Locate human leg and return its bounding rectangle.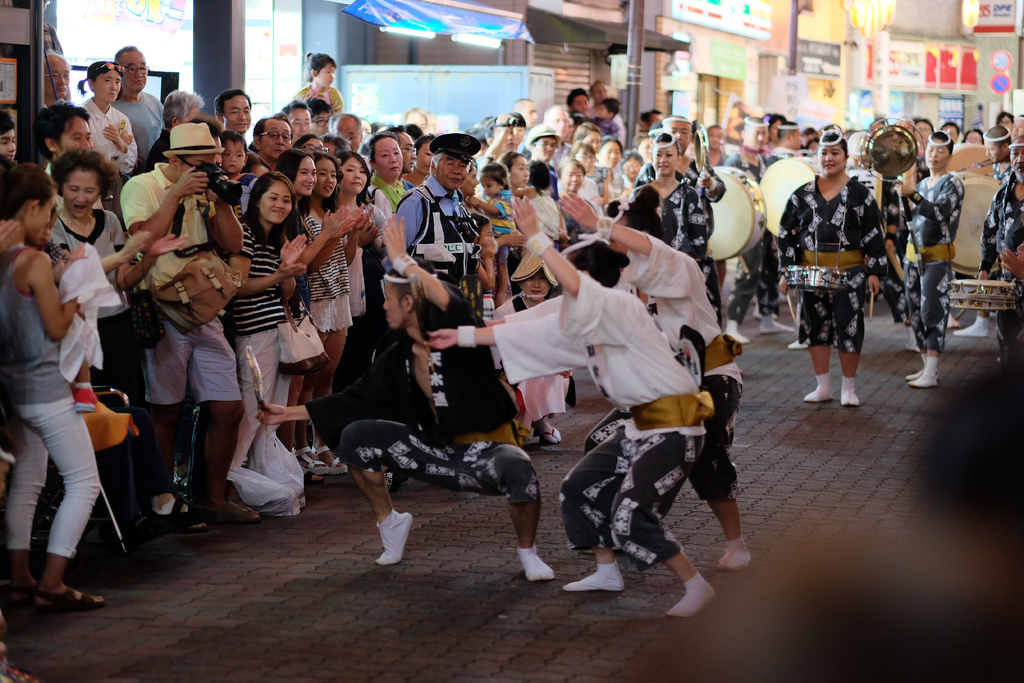
bbox=[4, 423, 45, 598].
